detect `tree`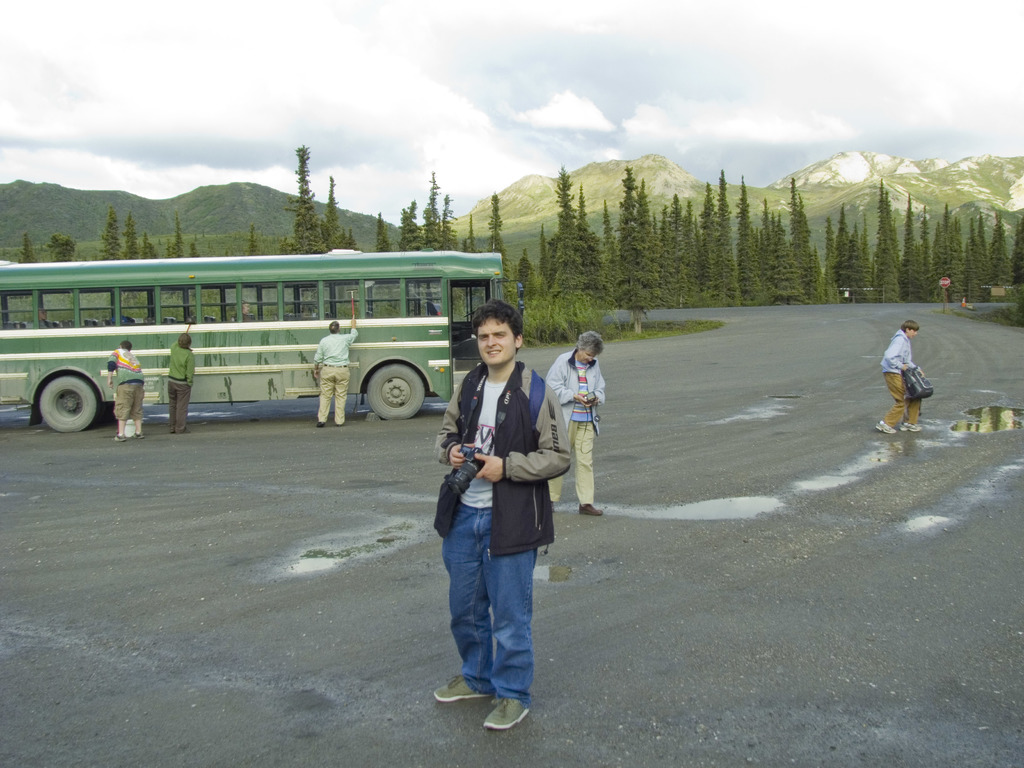
crop(877, 175, 896, 299)
